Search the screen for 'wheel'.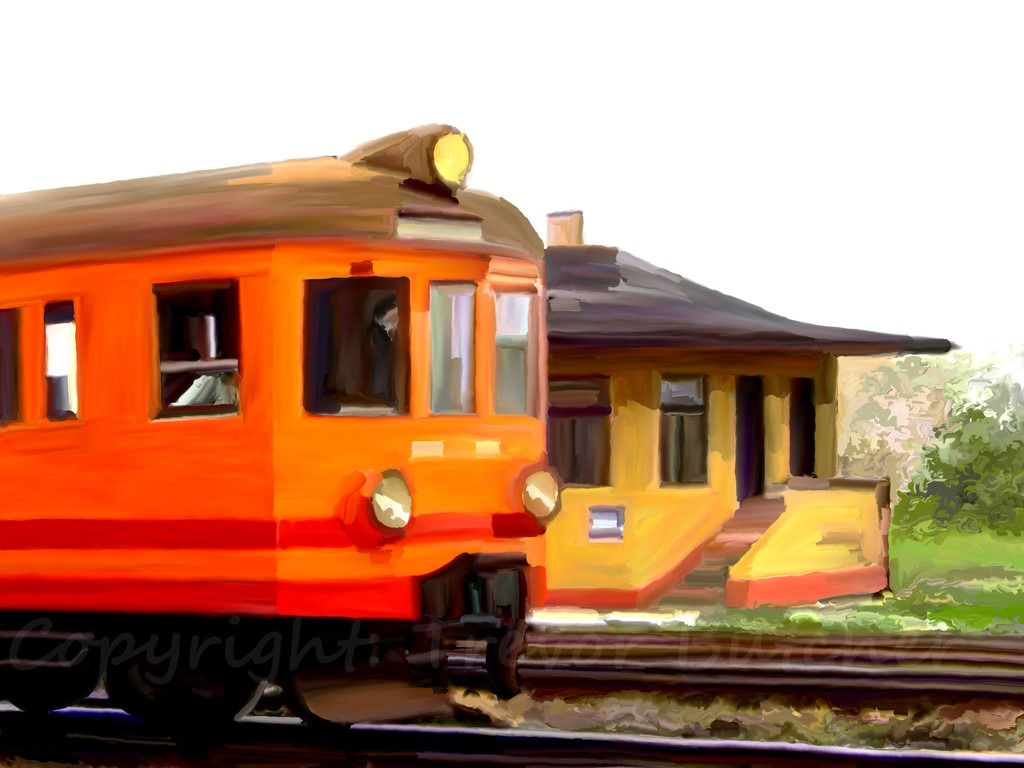
Found at 0, 659, 103, 715.
